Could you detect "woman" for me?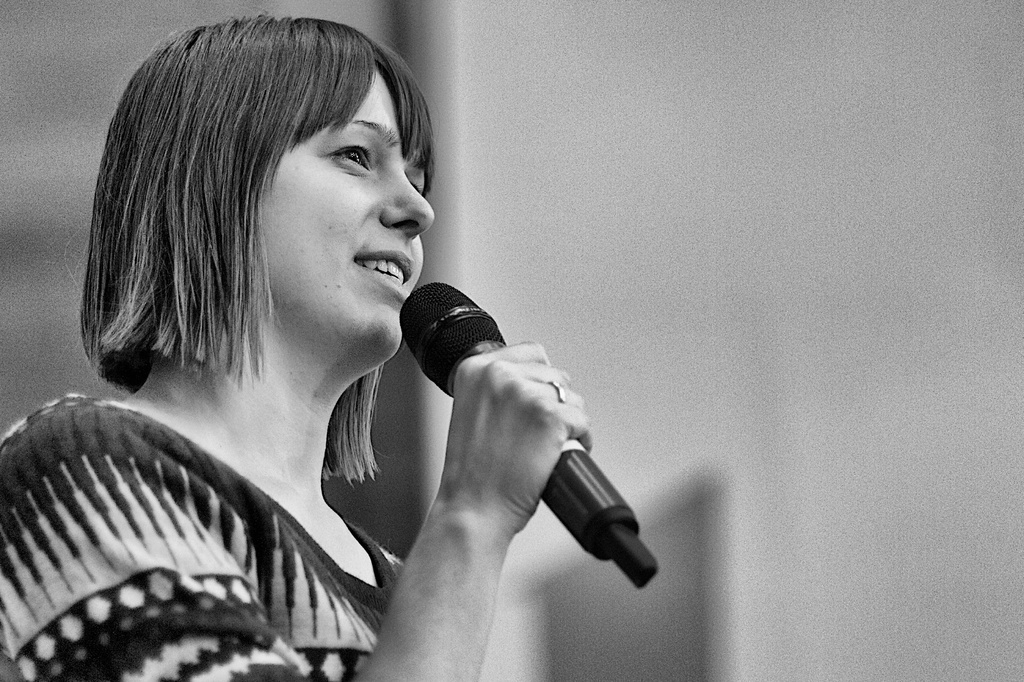
Detection result: bbox=[39, 0, 609, 681].
